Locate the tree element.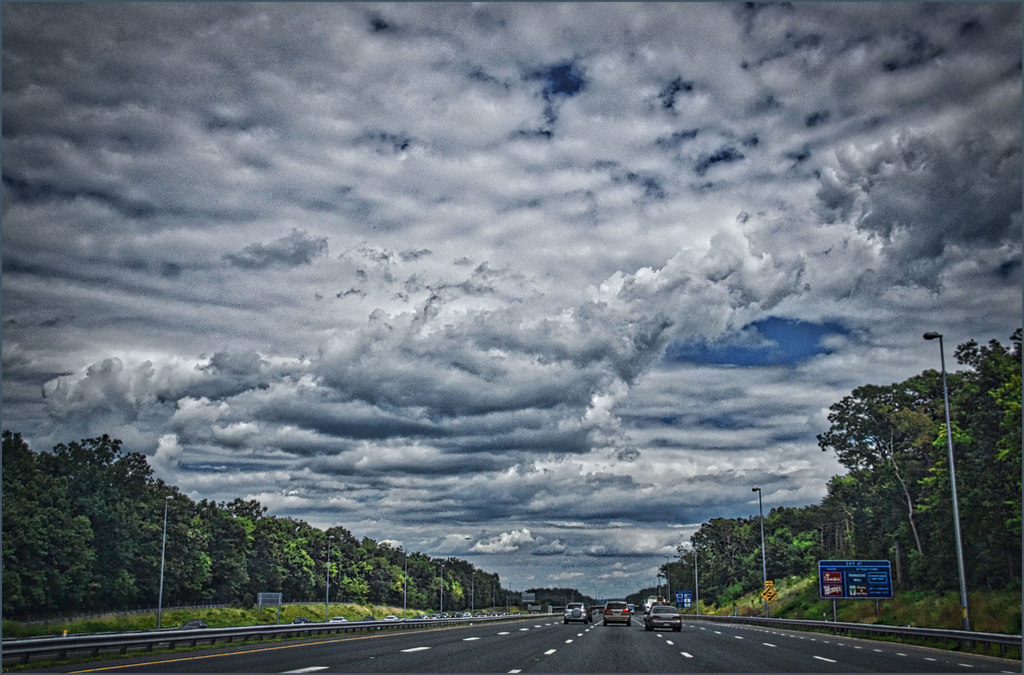
Element bbox: 413, 544, 439, 607.
